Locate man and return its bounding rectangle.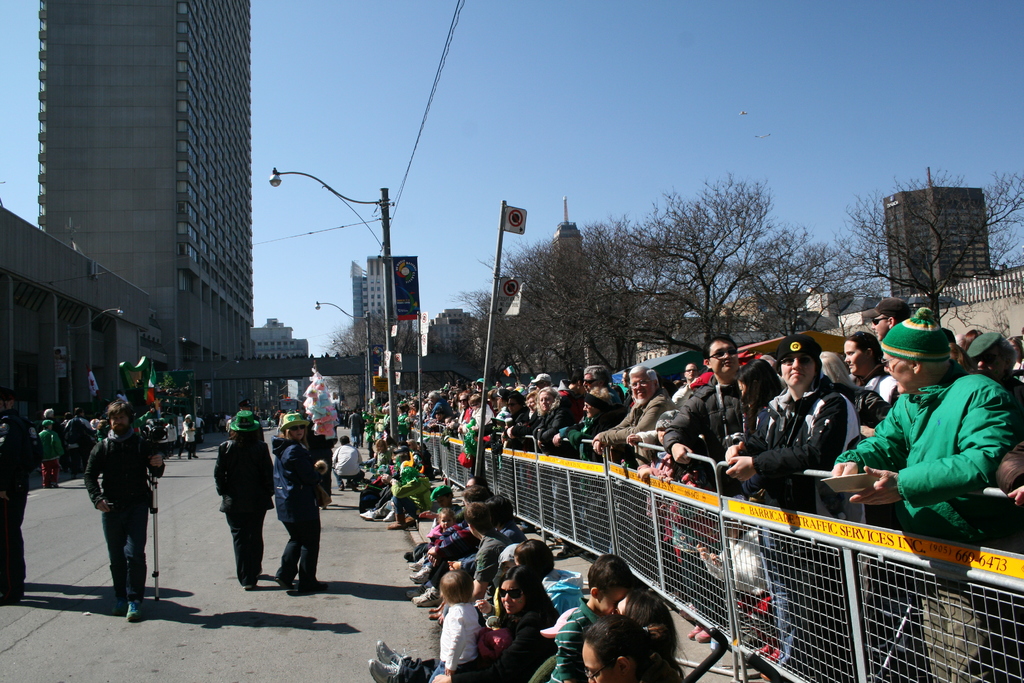
bbox=[863, 303, 913, 343].
